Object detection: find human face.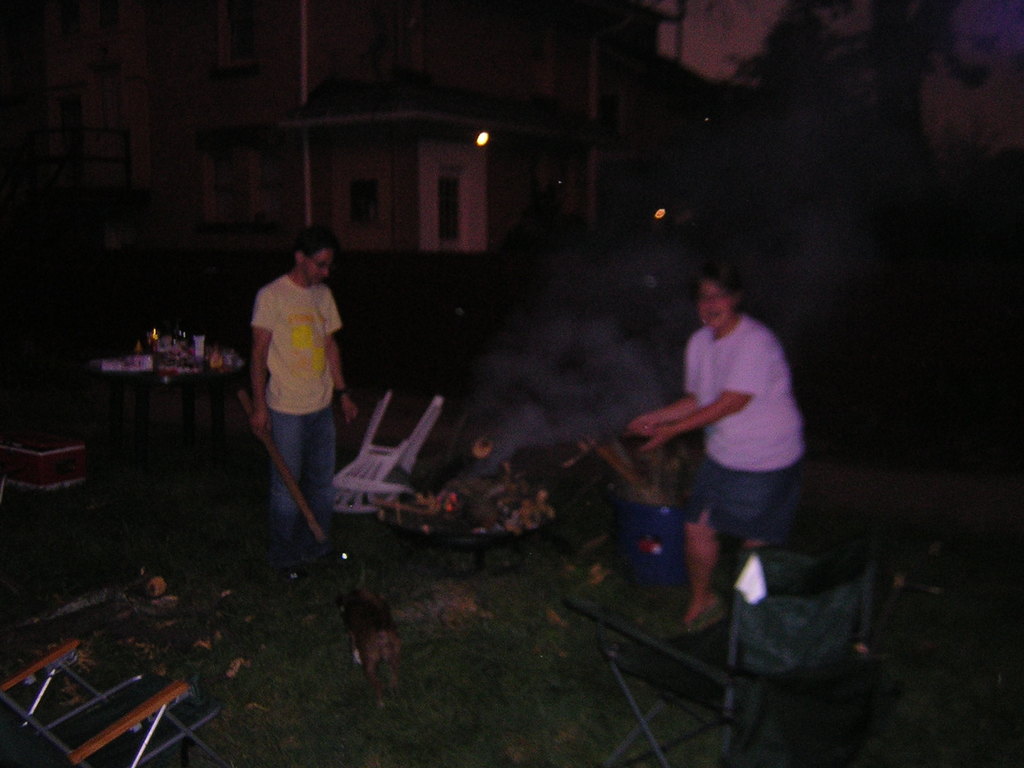
left=308, top=246, right=336, bottom=279.
